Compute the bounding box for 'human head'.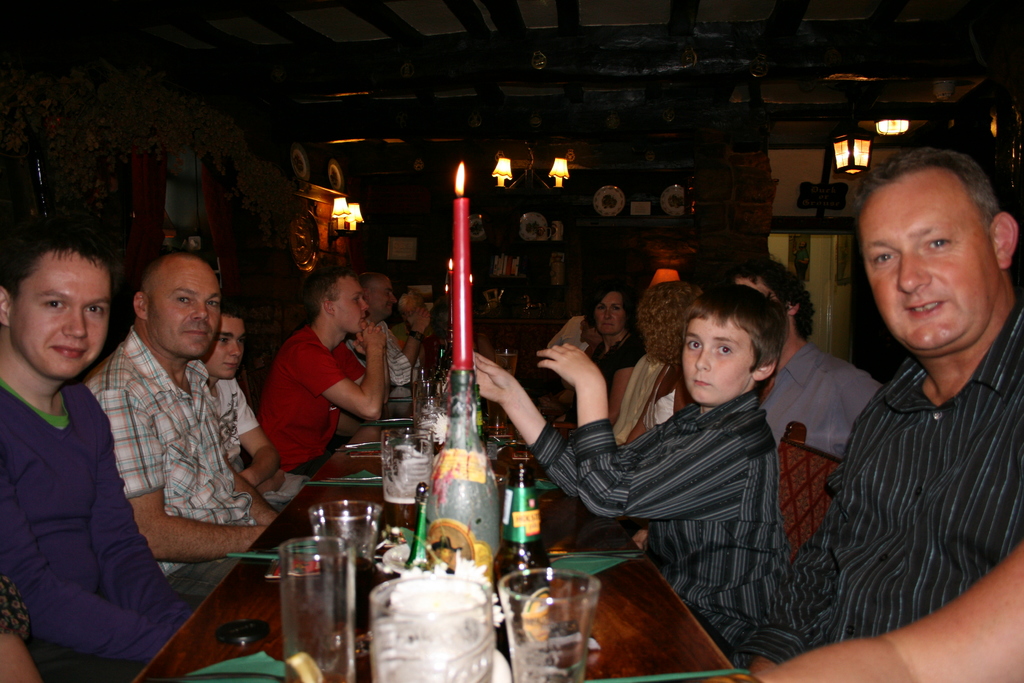
x1=202, y1=313, x2=246, y2=383.
